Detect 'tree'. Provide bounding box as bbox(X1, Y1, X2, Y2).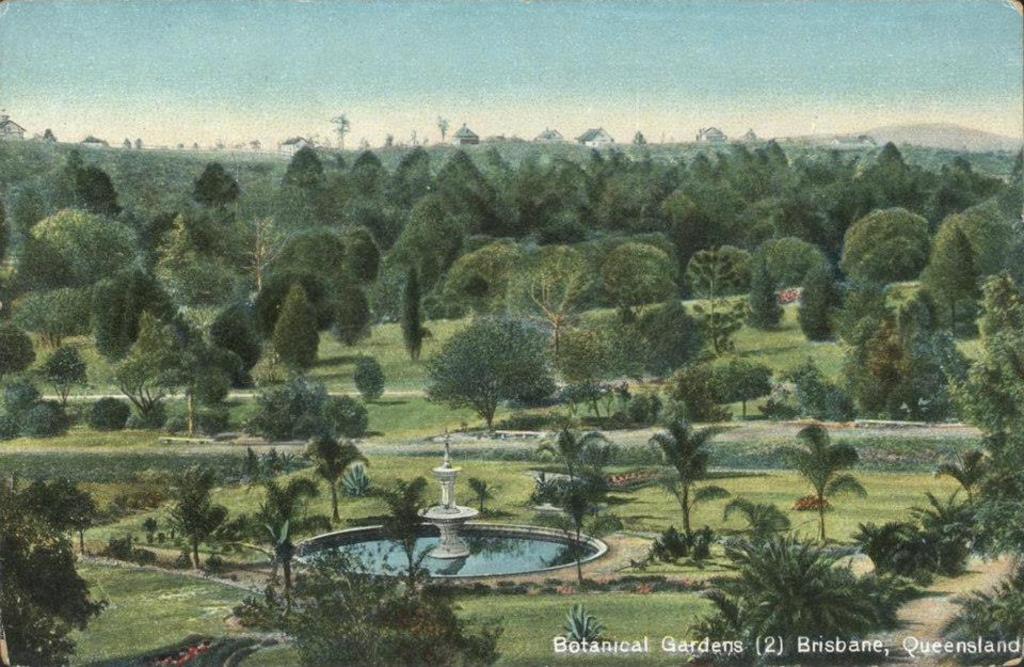
bbox(598, 240, 674, 321).
